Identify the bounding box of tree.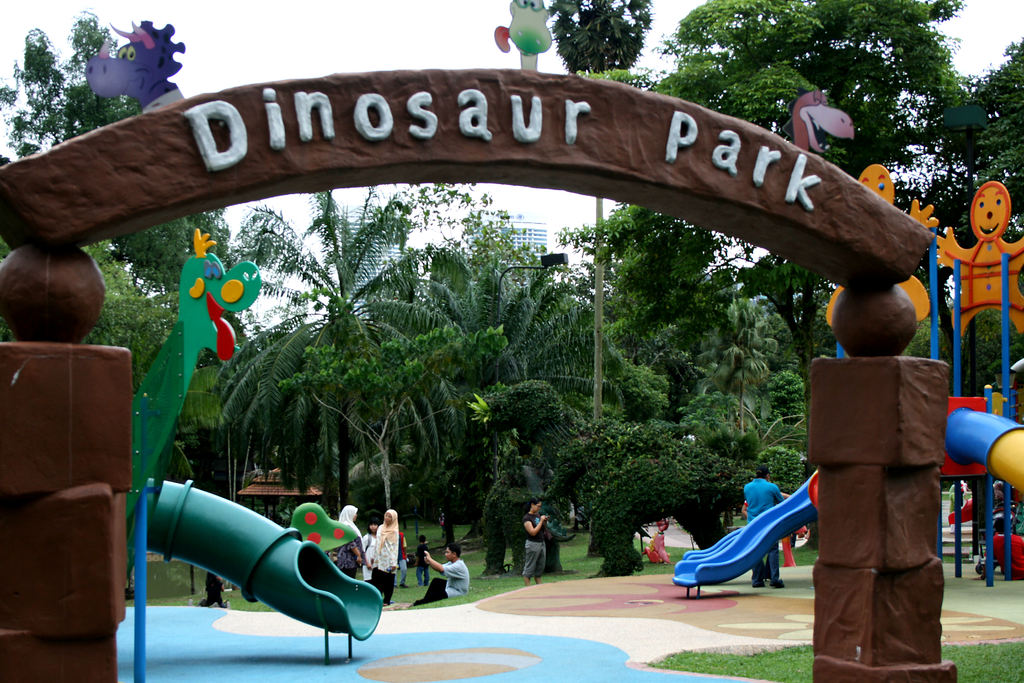
[0,6,232,317].
